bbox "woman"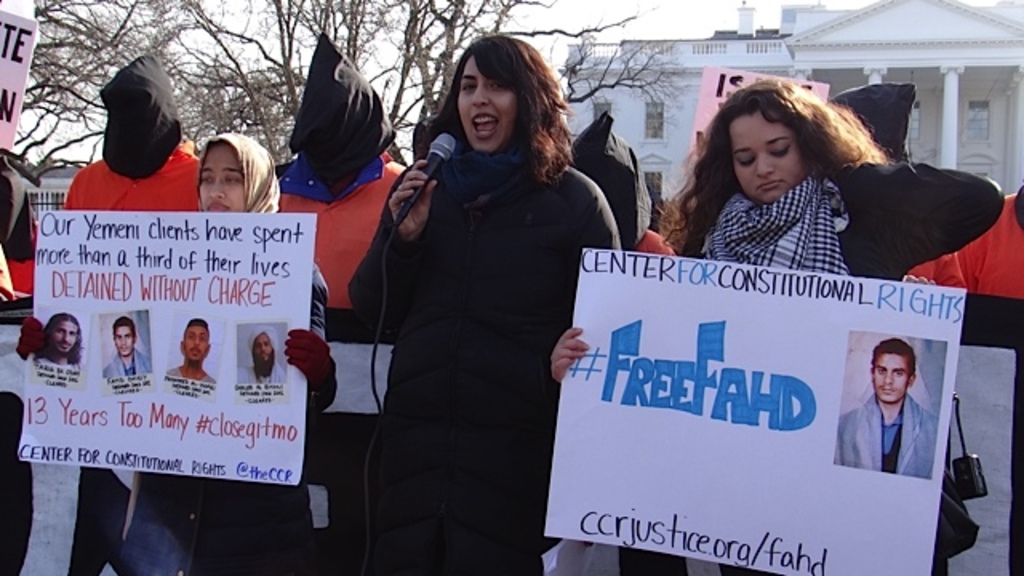
box(547, 75, 1008, 574)
